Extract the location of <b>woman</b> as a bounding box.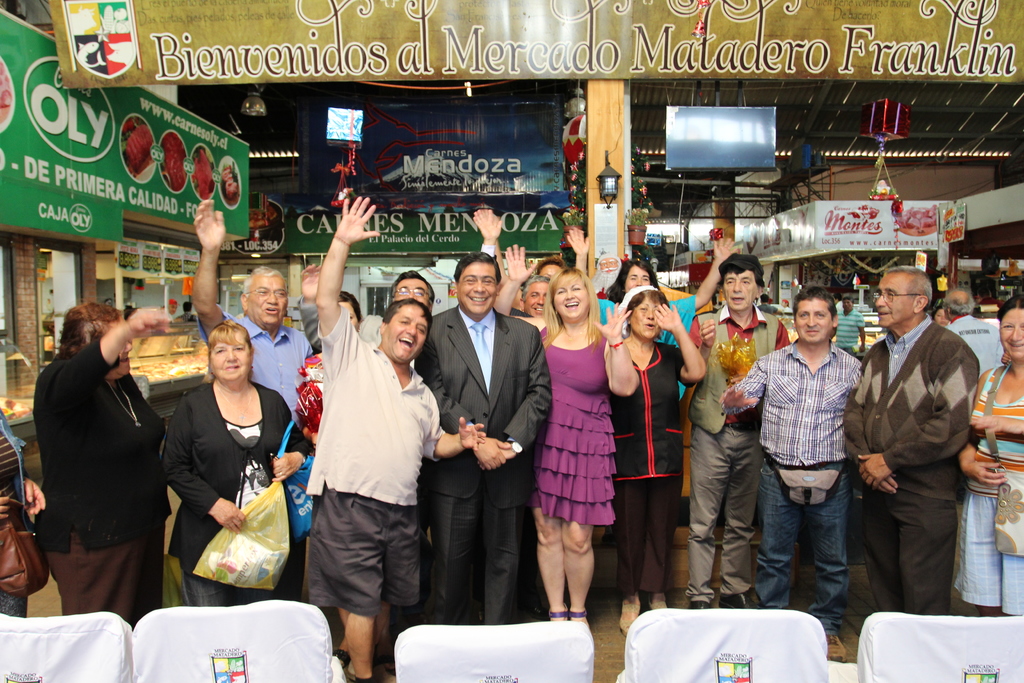
pyautogui.locateOnScreen(557, 220, 741, 406).
